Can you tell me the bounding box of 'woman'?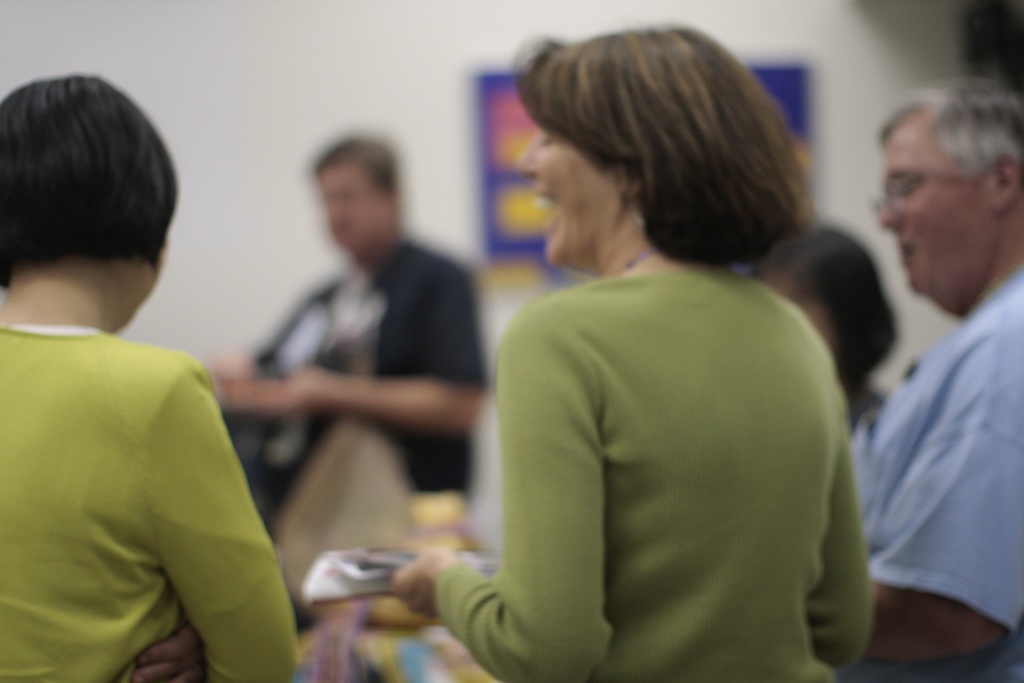
<box>752,220,904,433</box>.
